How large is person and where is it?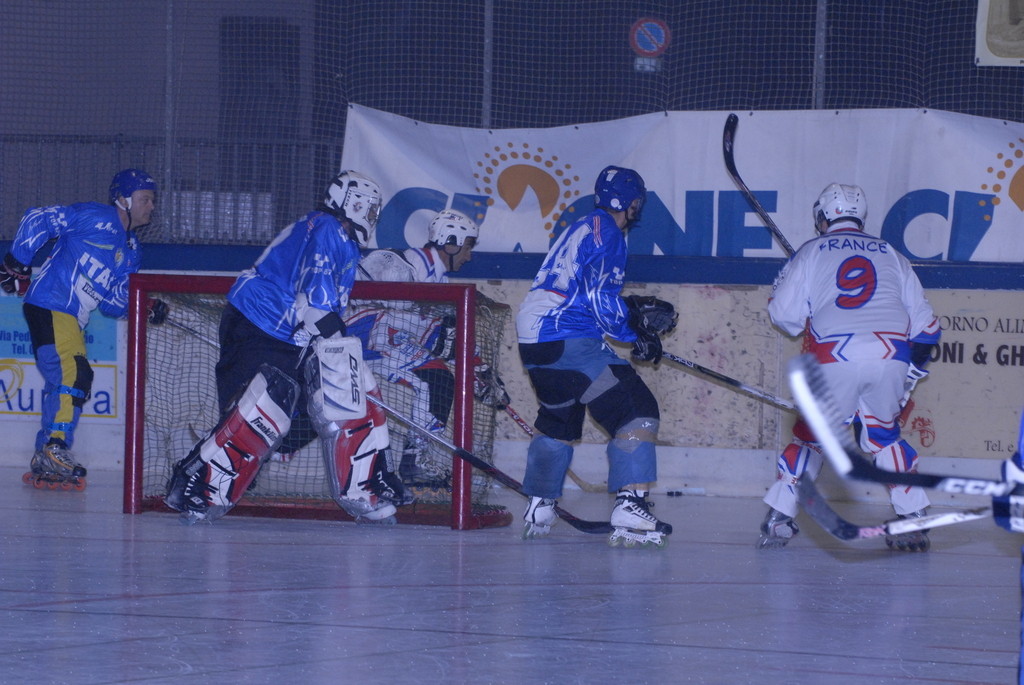
Bounding box: region(990, 413, 1023, 684).
